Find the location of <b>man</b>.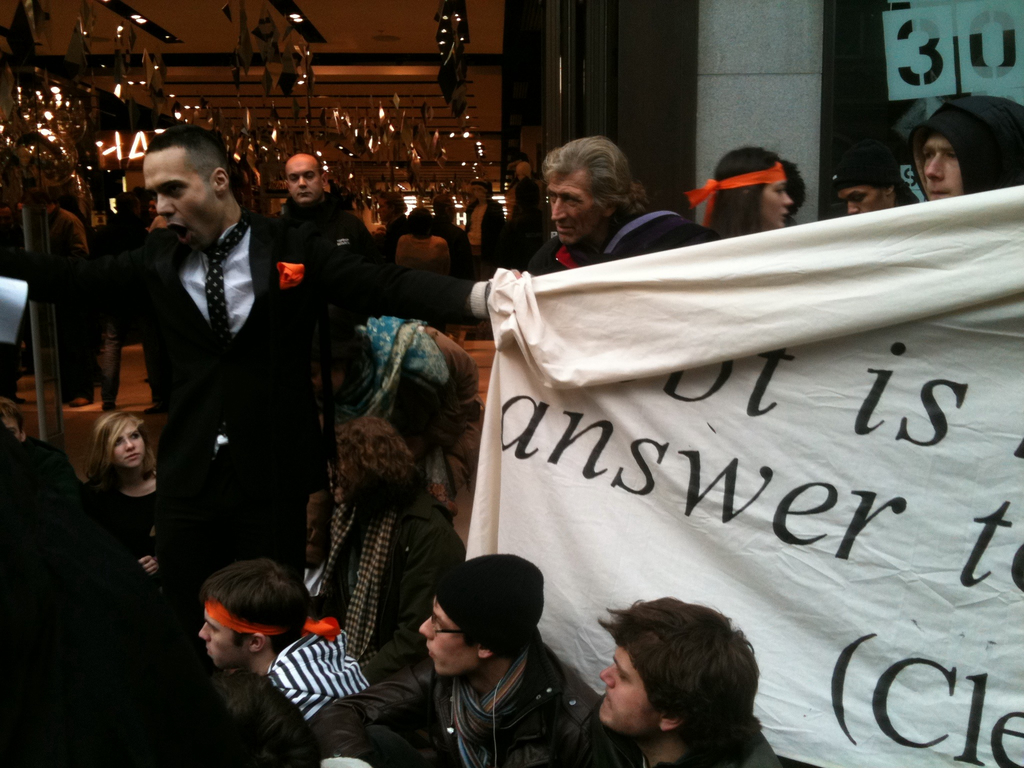
Location: bbox(275, 149, 376, 311).
